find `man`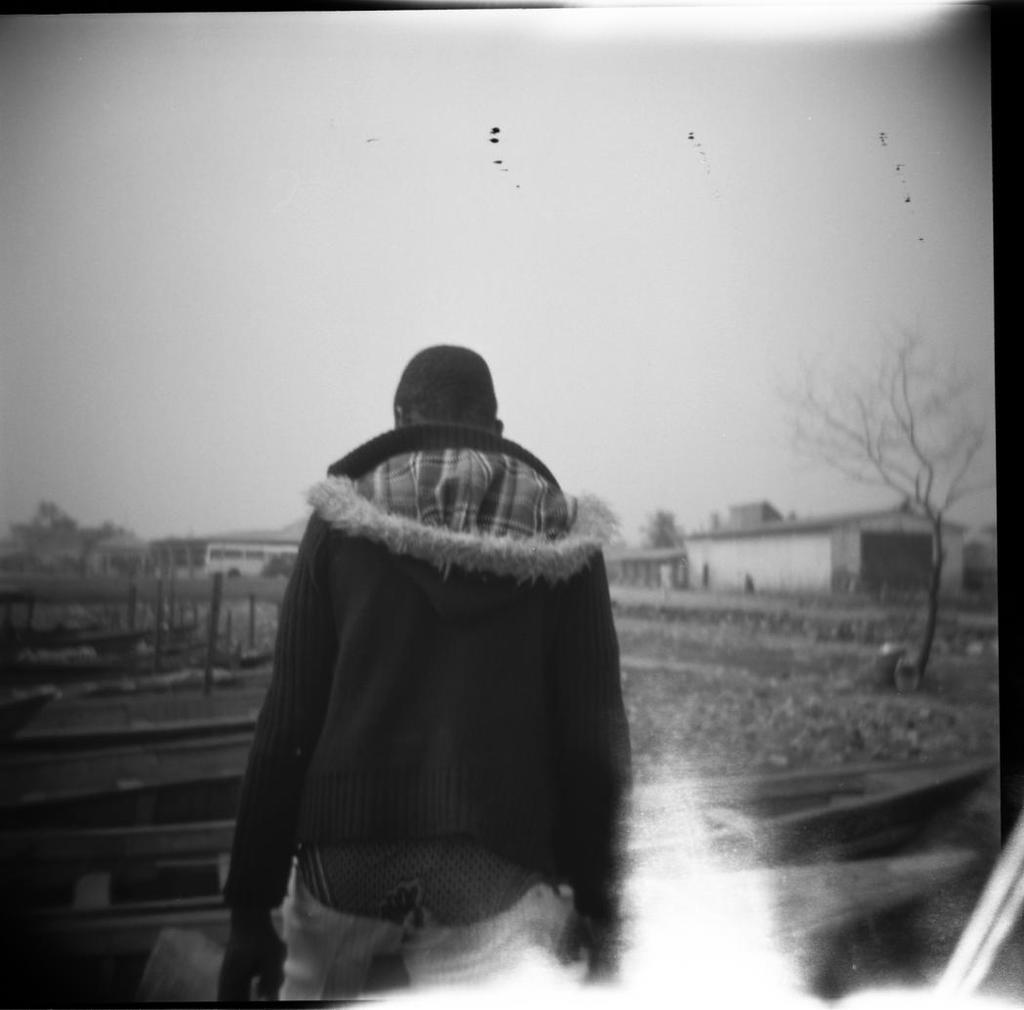
<box>203,312,640,1001</box>
